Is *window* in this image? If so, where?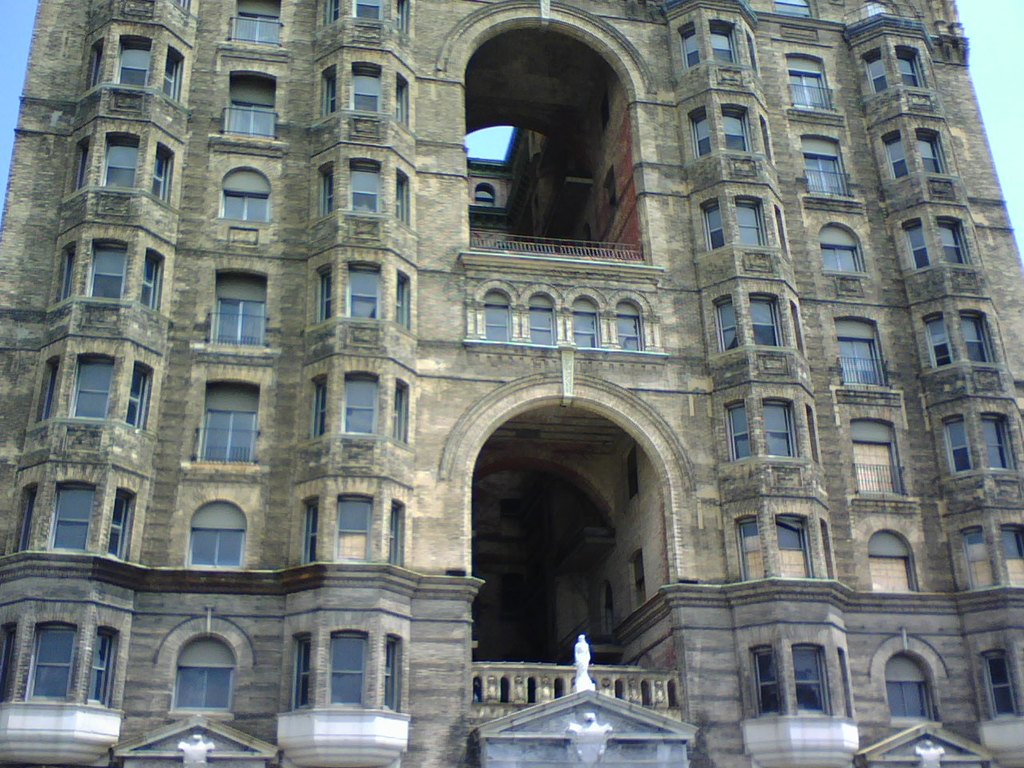
Yes, at [385, 642, 398, 708].
